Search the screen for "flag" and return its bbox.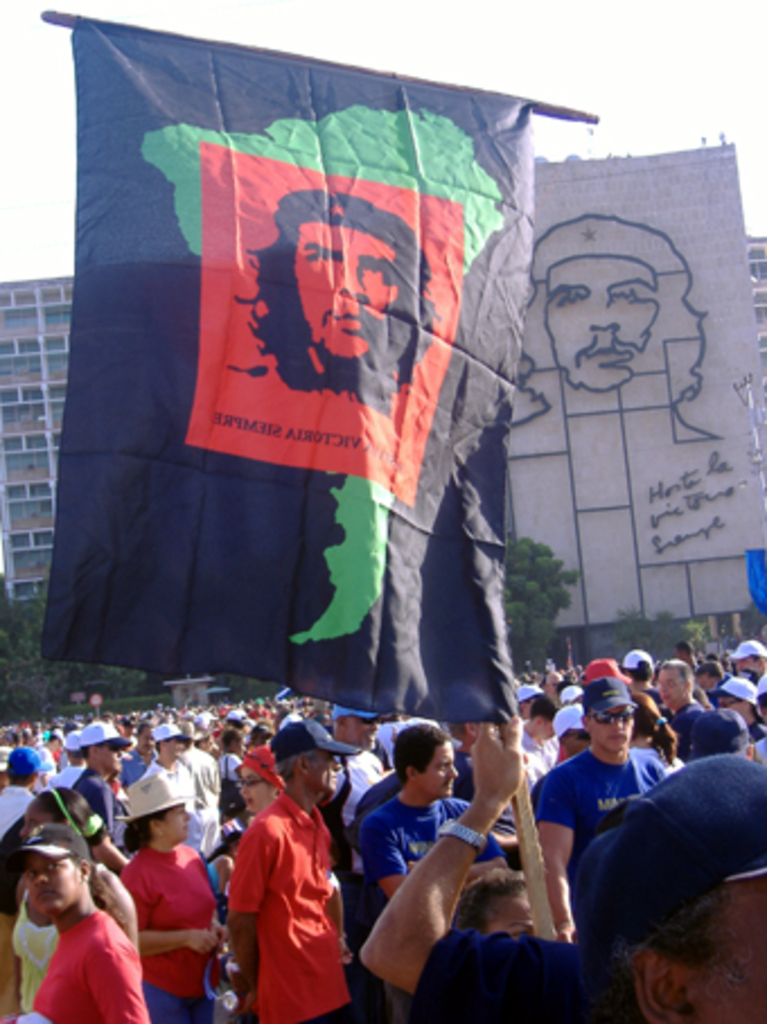
Found: 32:47:528:701.
